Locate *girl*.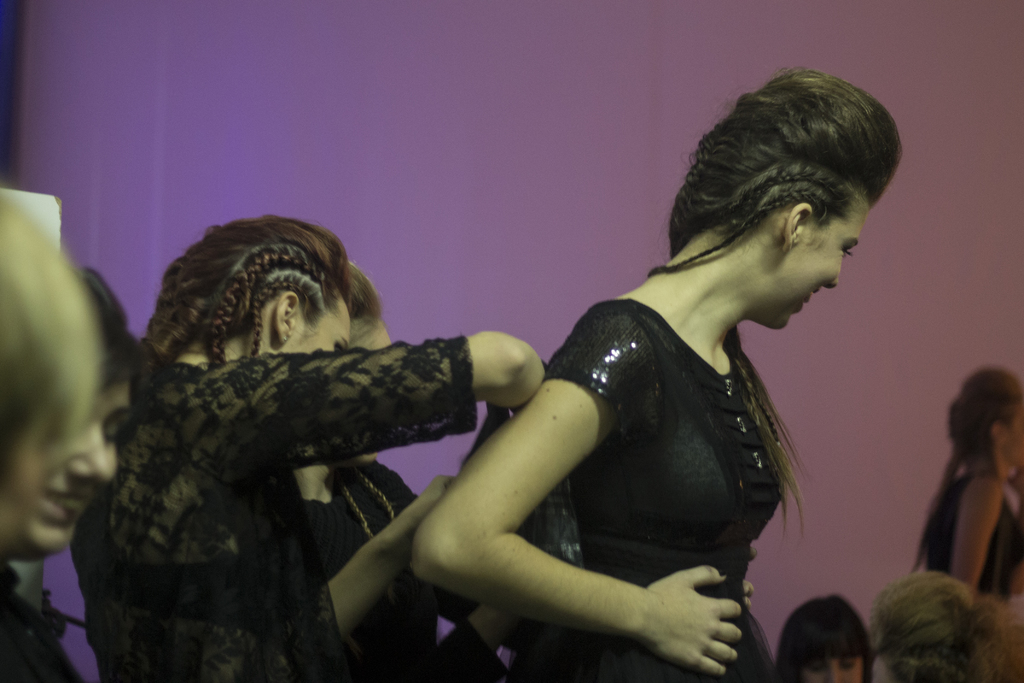
Bounding box: 68:215:546:682.
